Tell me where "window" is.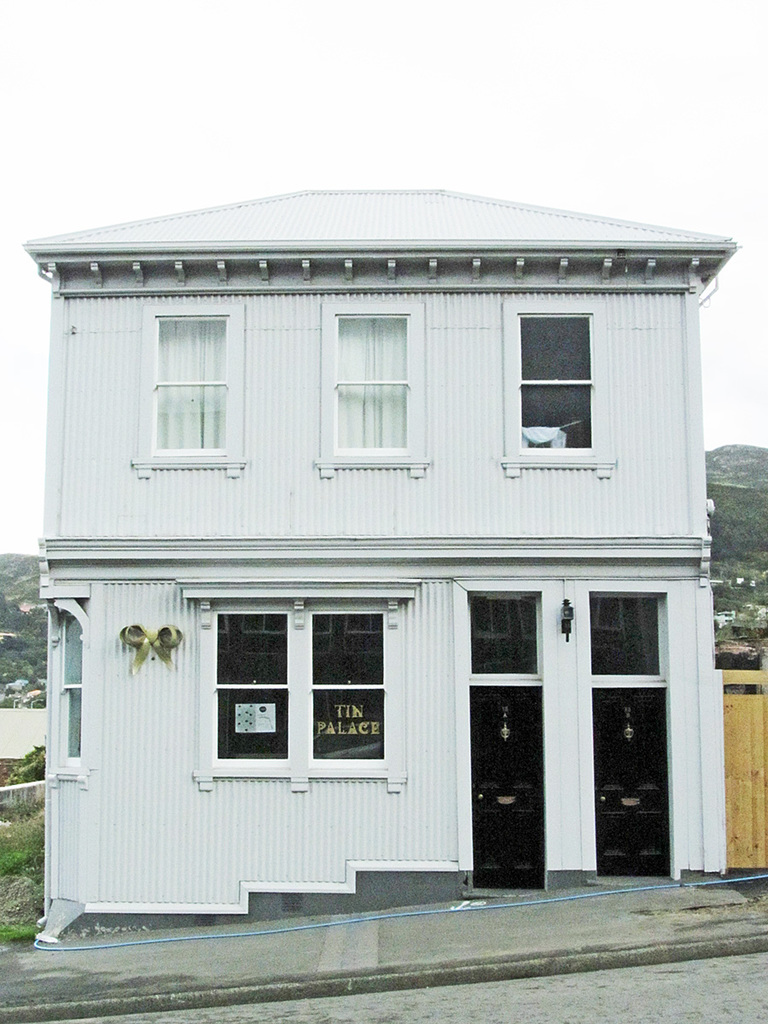
"window" is at box=[137, 310, 256, 479].
